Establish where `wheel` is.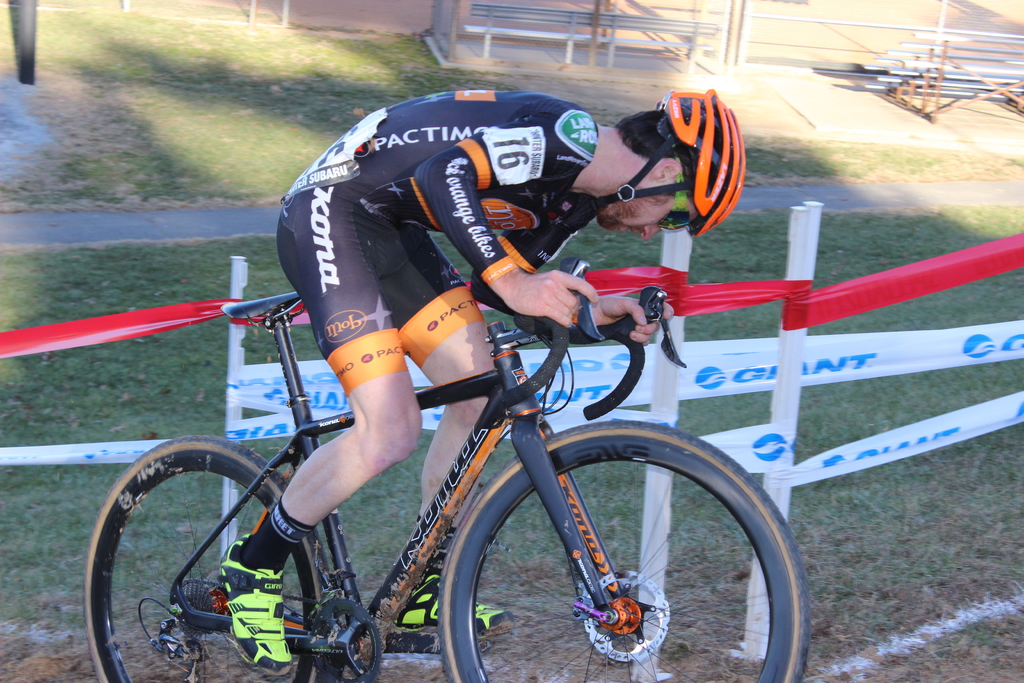
Established at {"left": 435, "top": 418, "right": 808, "bottom": 682}.
